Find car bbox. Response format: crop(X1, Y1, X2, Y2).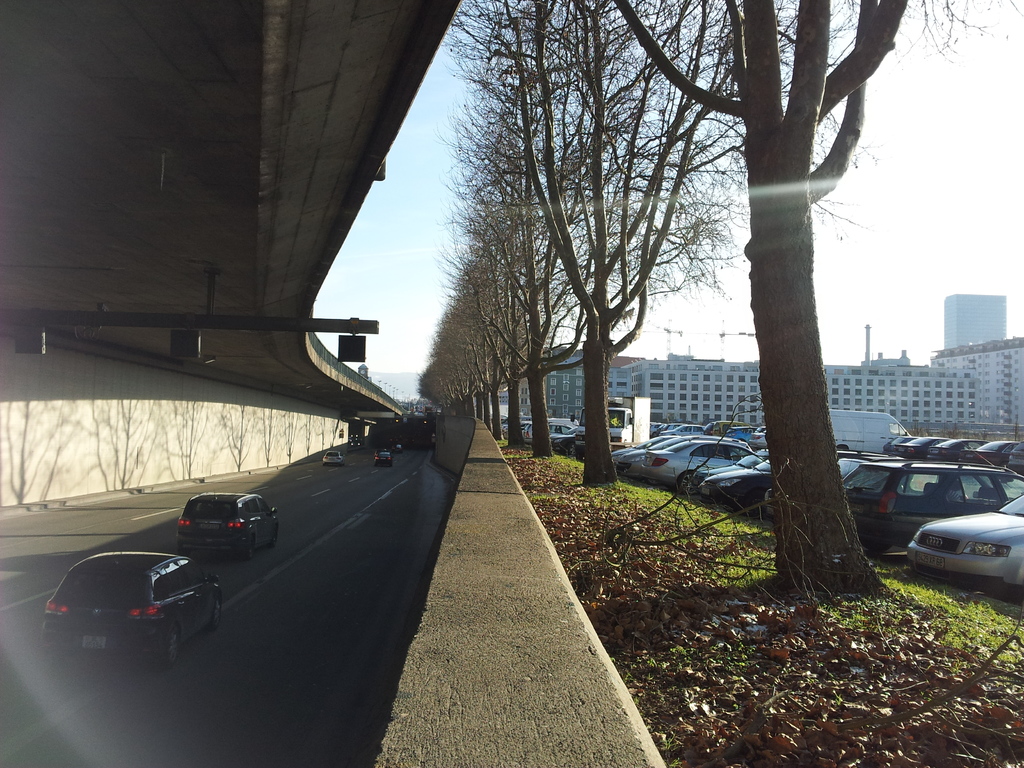
crop(497, 419, 534, 431).
